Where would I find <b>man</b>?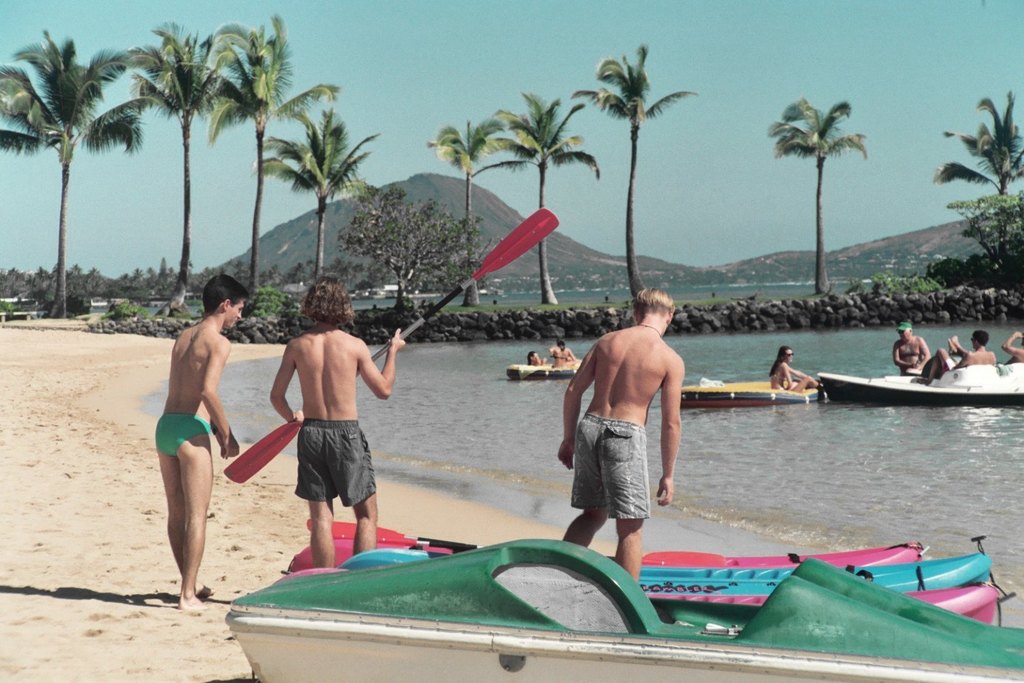
At bbox(922, 329, 998, 378).
